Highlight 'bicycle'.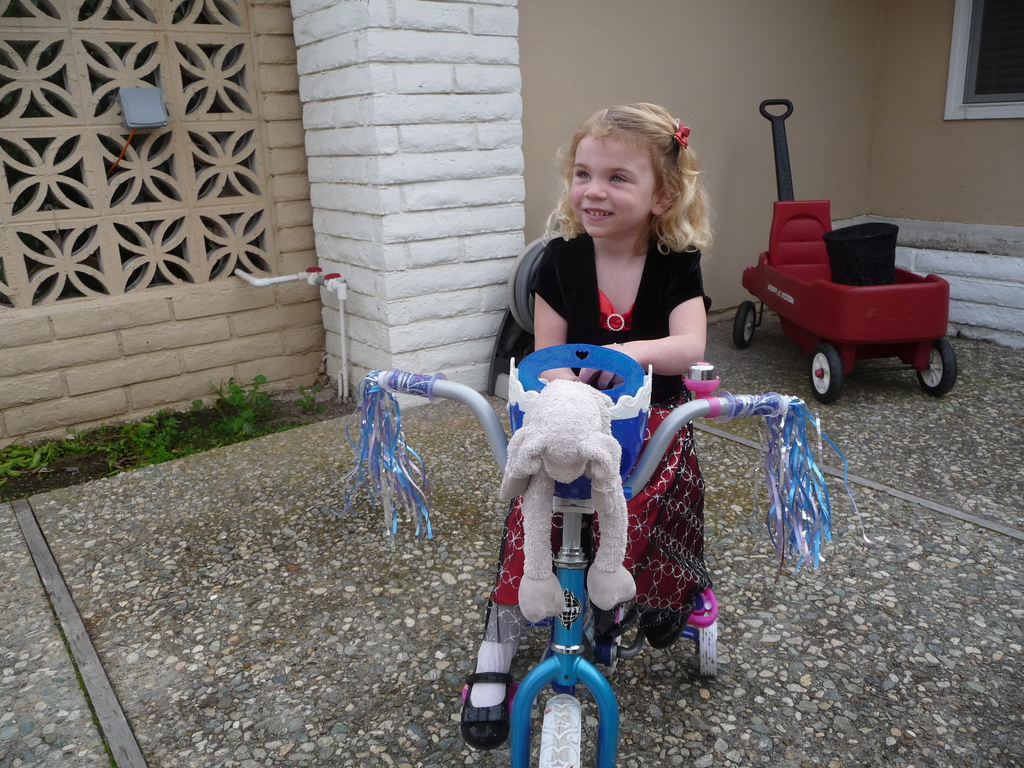
Highlighted region: locate(450, 417, 648, 766).
